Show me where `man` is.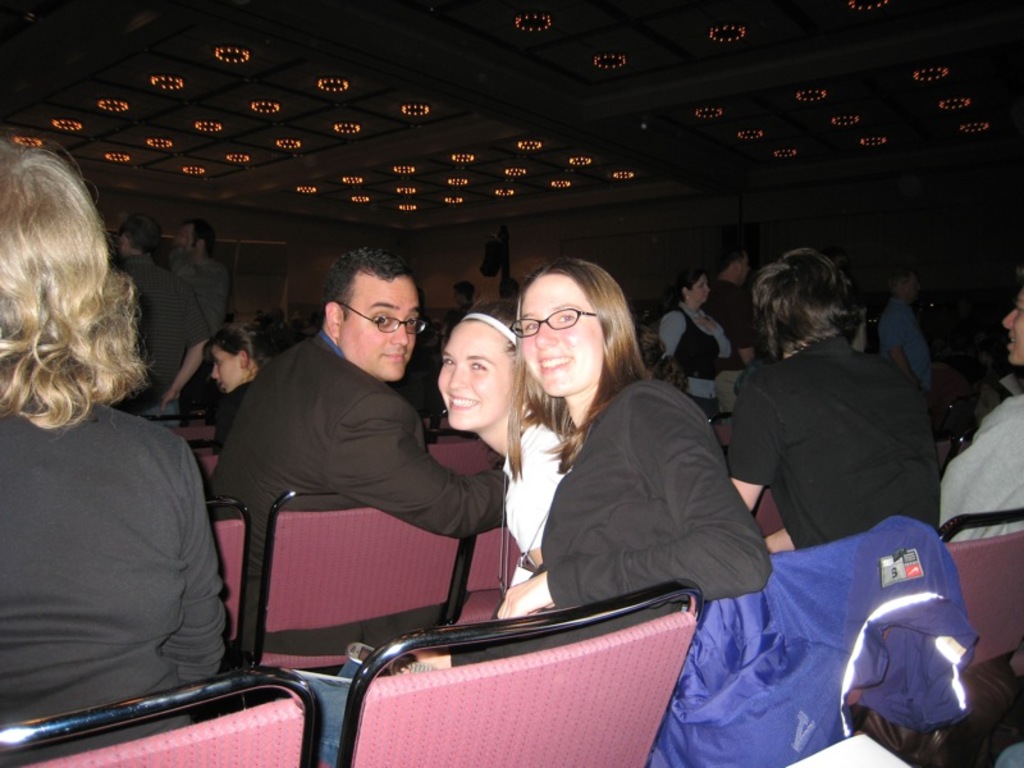
`man` is at detection(202, 250, 504, 541).
